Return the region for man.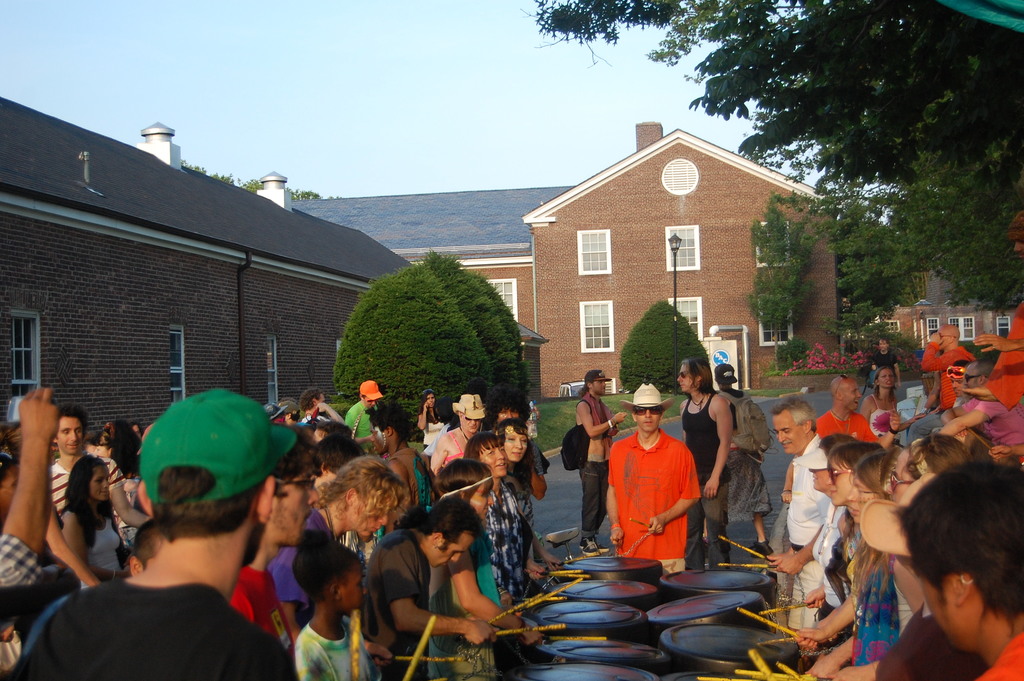
bbox=[890, 453, 1023, 680].
